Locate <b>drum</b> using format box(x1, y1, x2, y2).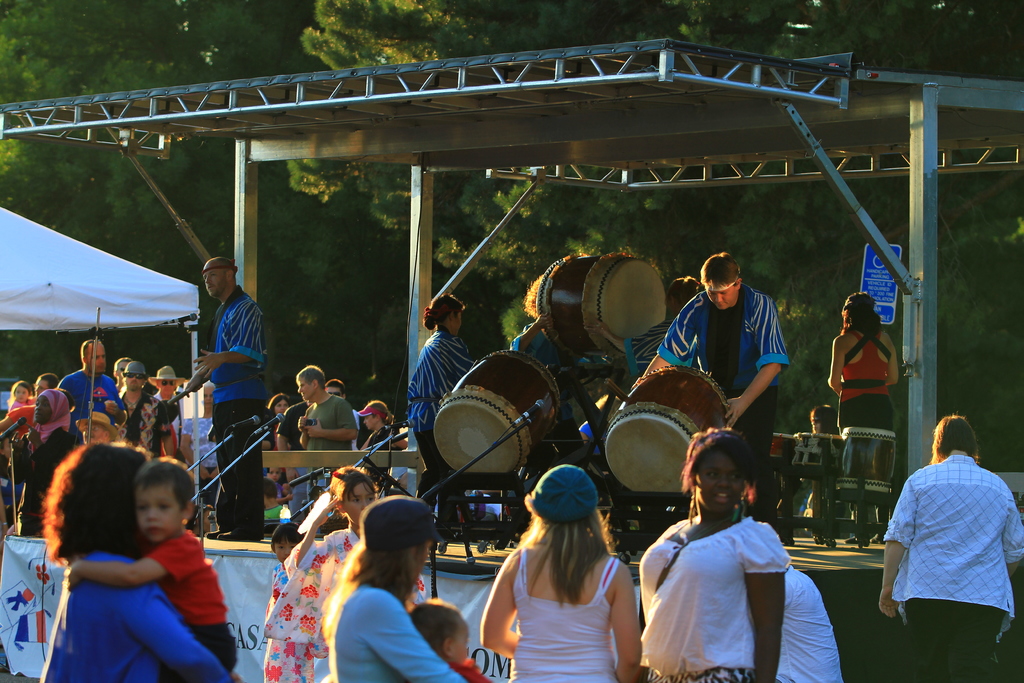
box(536, 252, 666, 358).
